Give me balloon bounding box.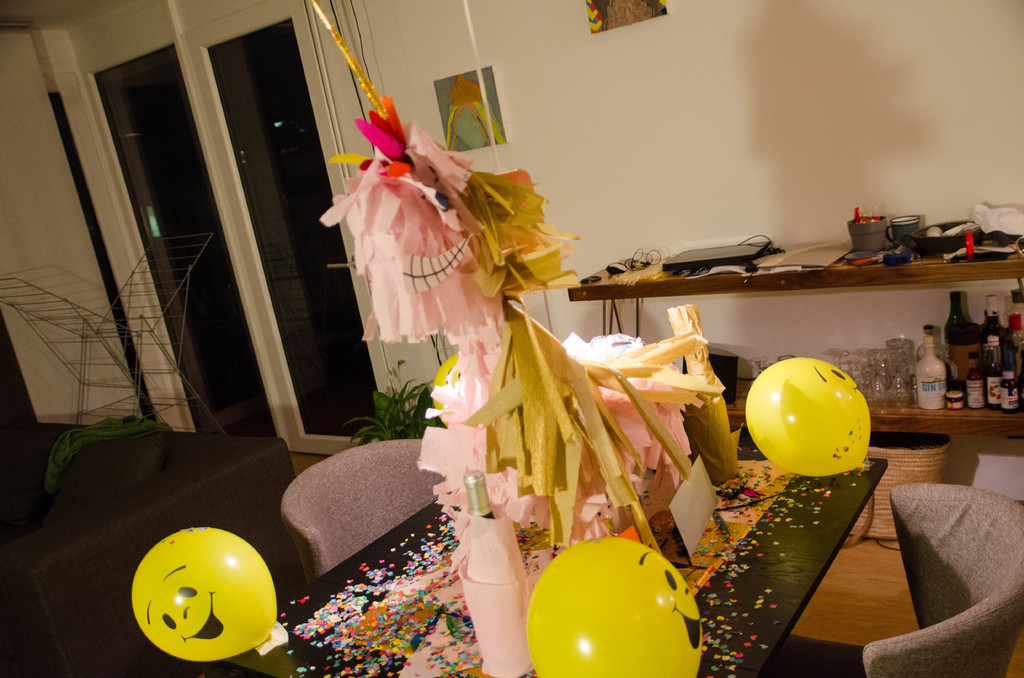
[x1=131, y1=524, x2=278, y2=665].
